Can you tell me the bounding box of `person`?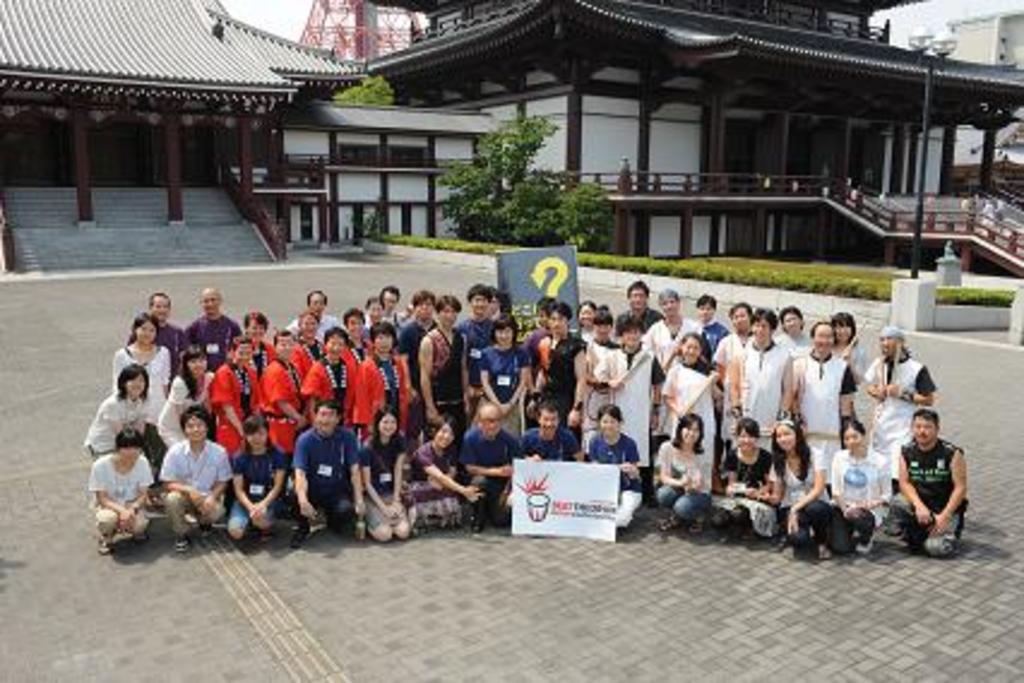
region(574, 296, 613, 342).
